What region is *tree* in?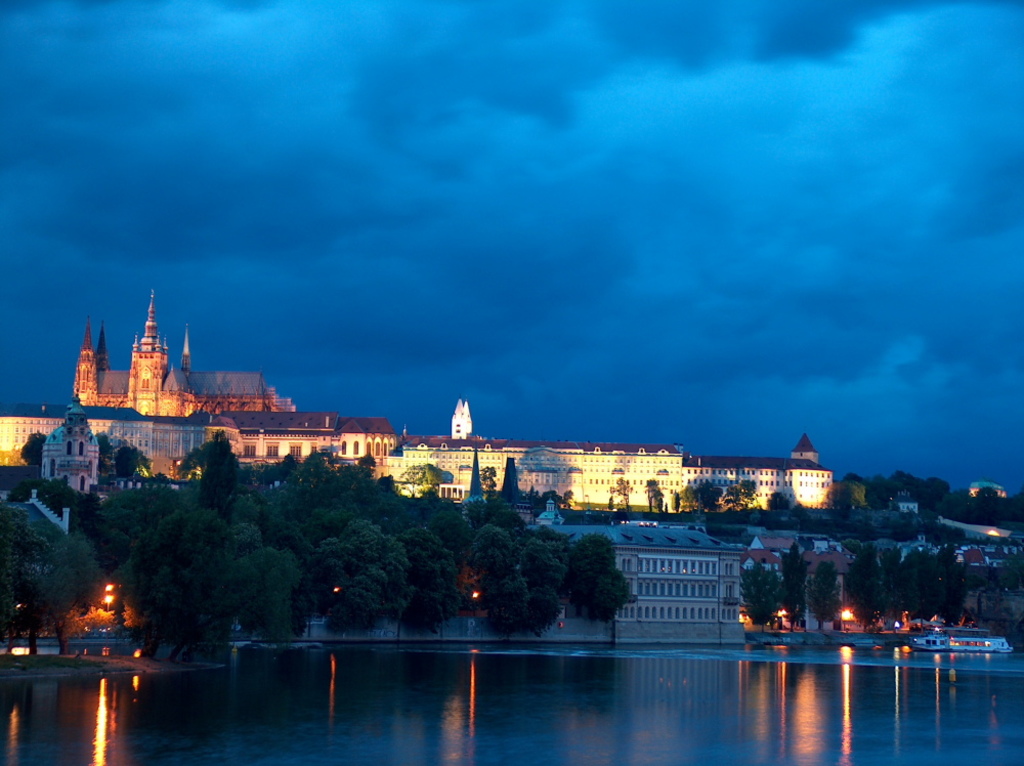
413 525 459 640.
